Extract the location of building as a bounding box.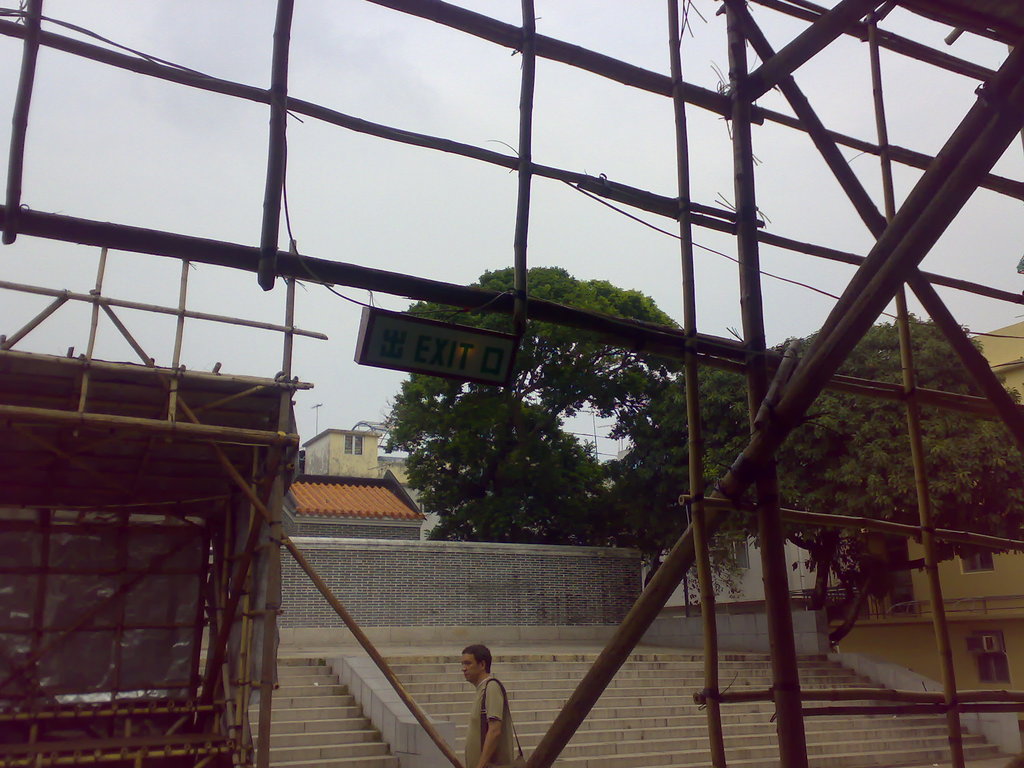
(834, 321, 1023, 691).
